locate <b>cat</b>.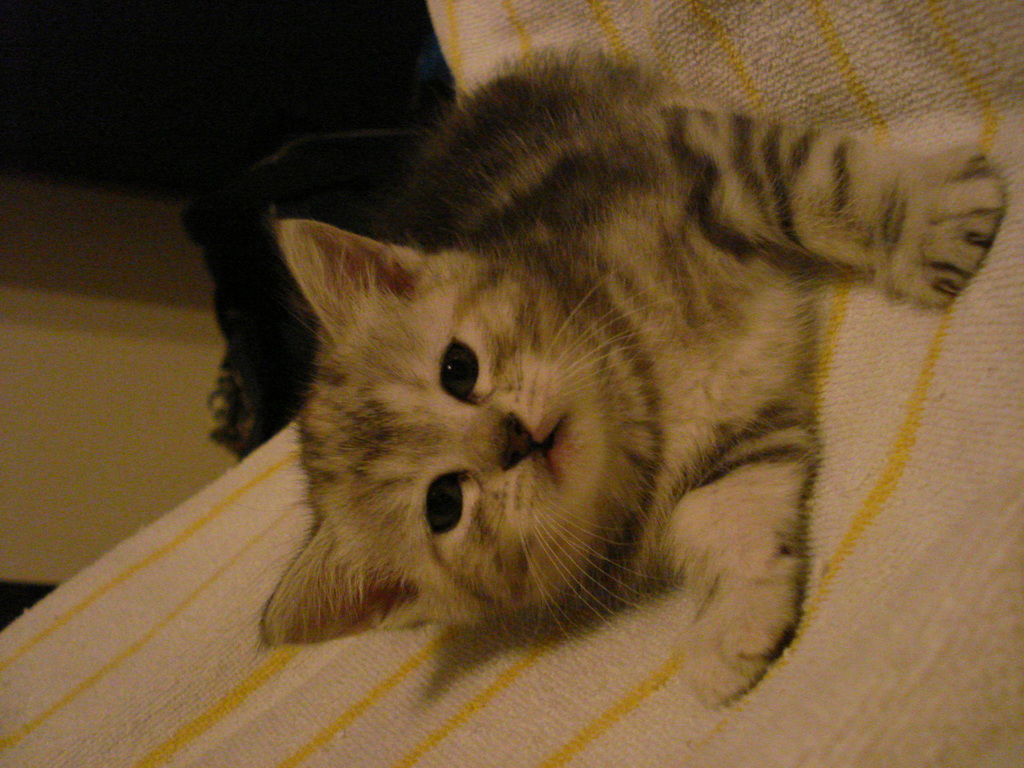
Bounding box: 230/37/1015/714.
